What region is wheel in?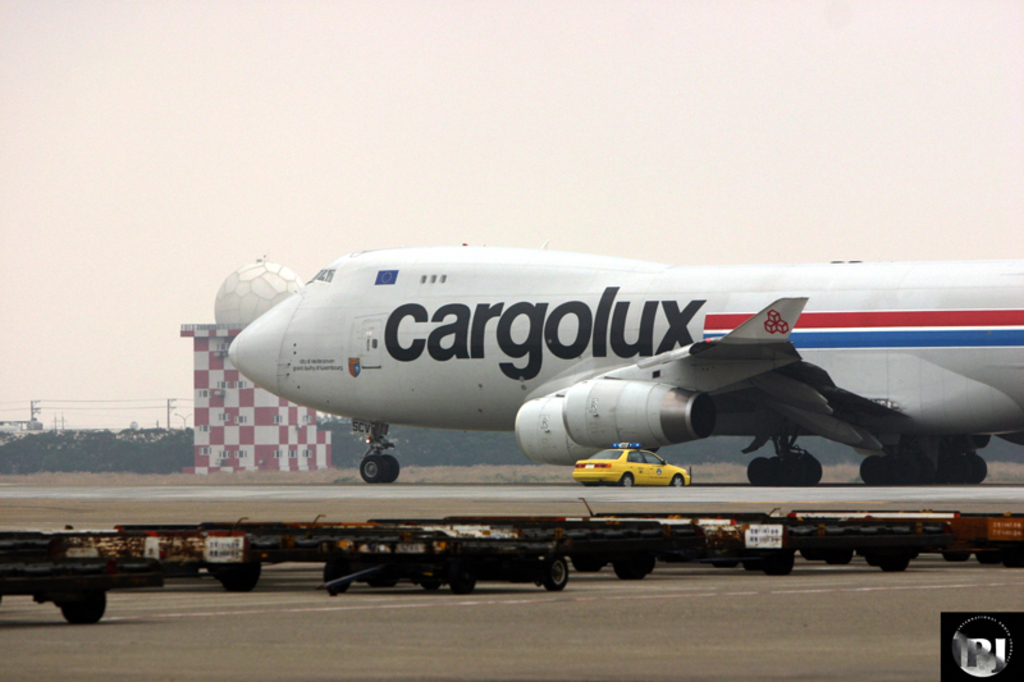
[756, 545, 774, 575].
